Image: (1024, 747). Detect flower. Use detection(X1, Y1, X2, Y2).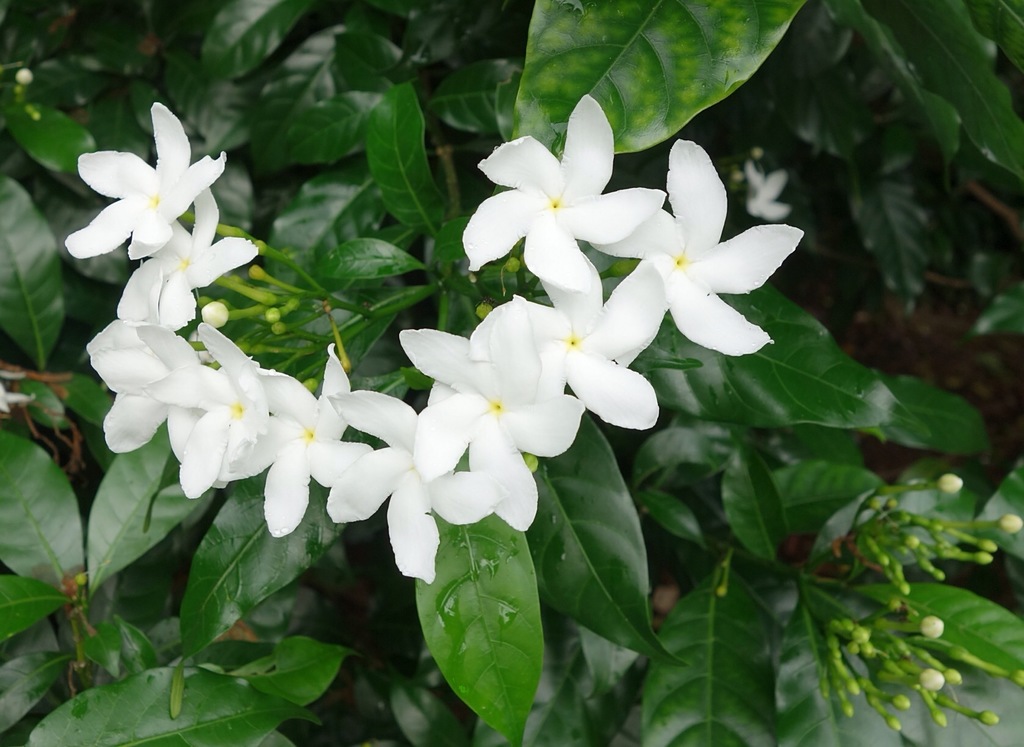
detection(110, 186, 254, 331).
